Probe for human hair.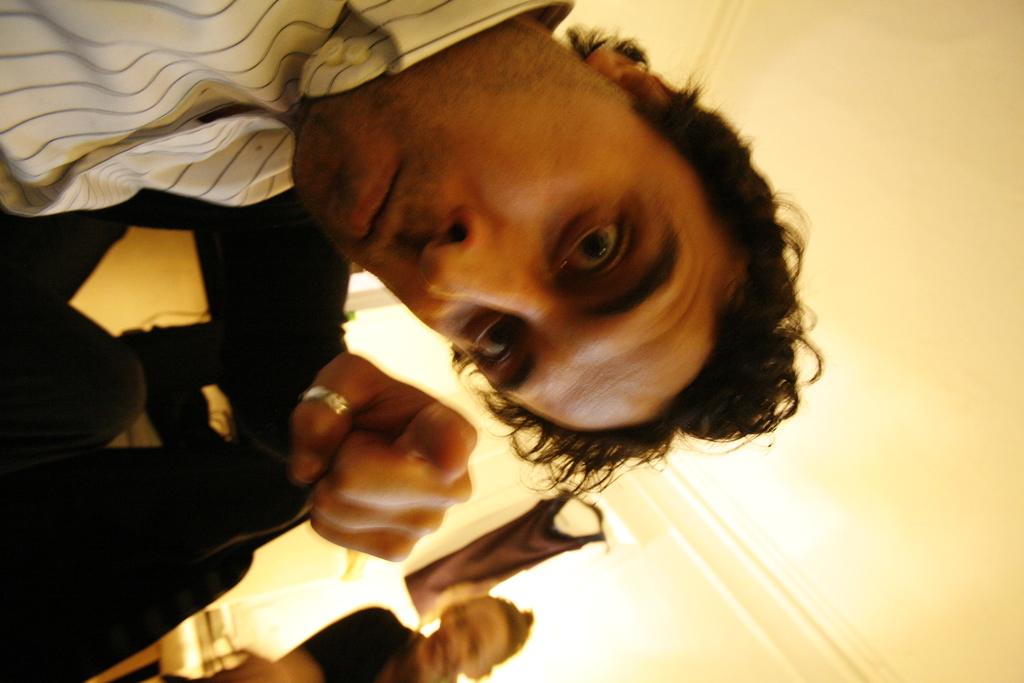
Probe result: box(489, 598, 534, 666).
